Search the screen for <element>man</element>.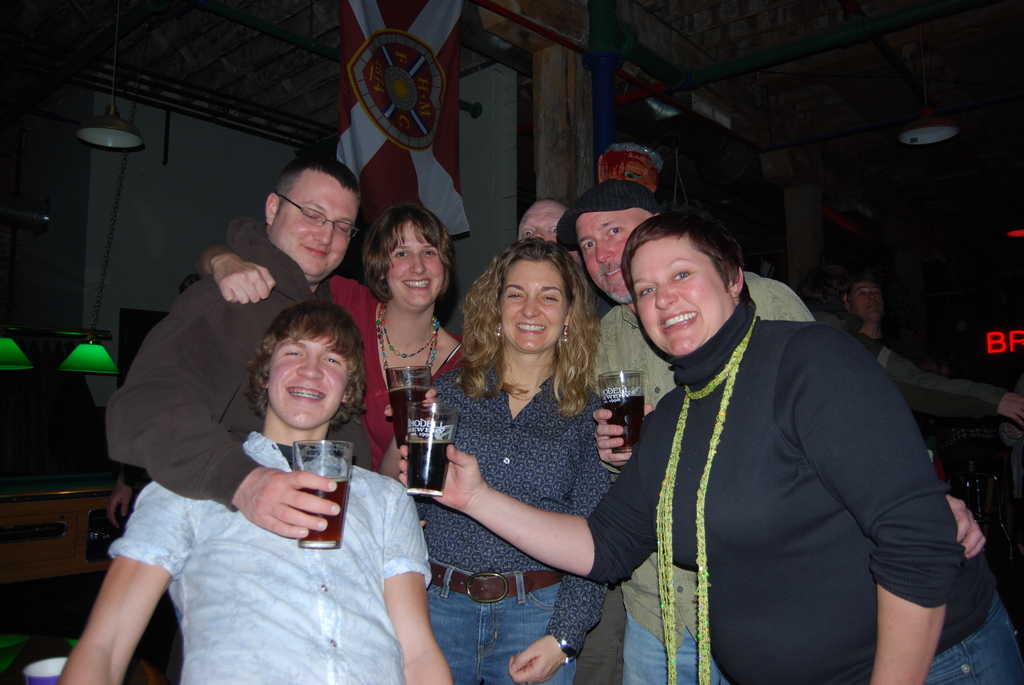
Found at <bbox>555, 179, 984, 684</bbox>.
